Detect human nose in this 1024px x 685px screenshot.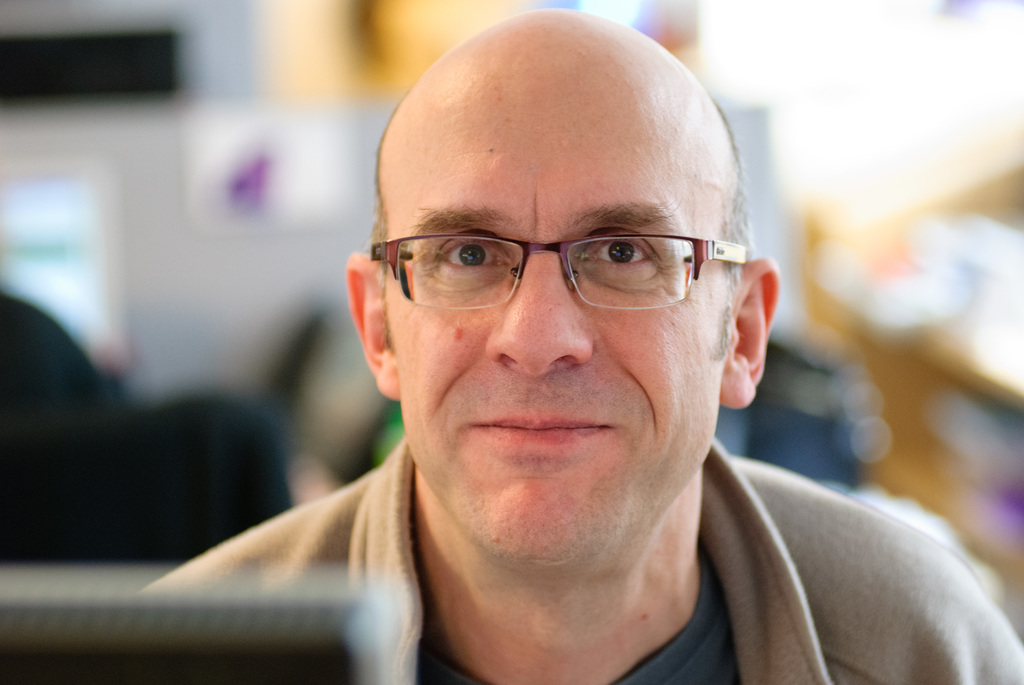
Detection: <region>483, 226, 591, 375</region>.
